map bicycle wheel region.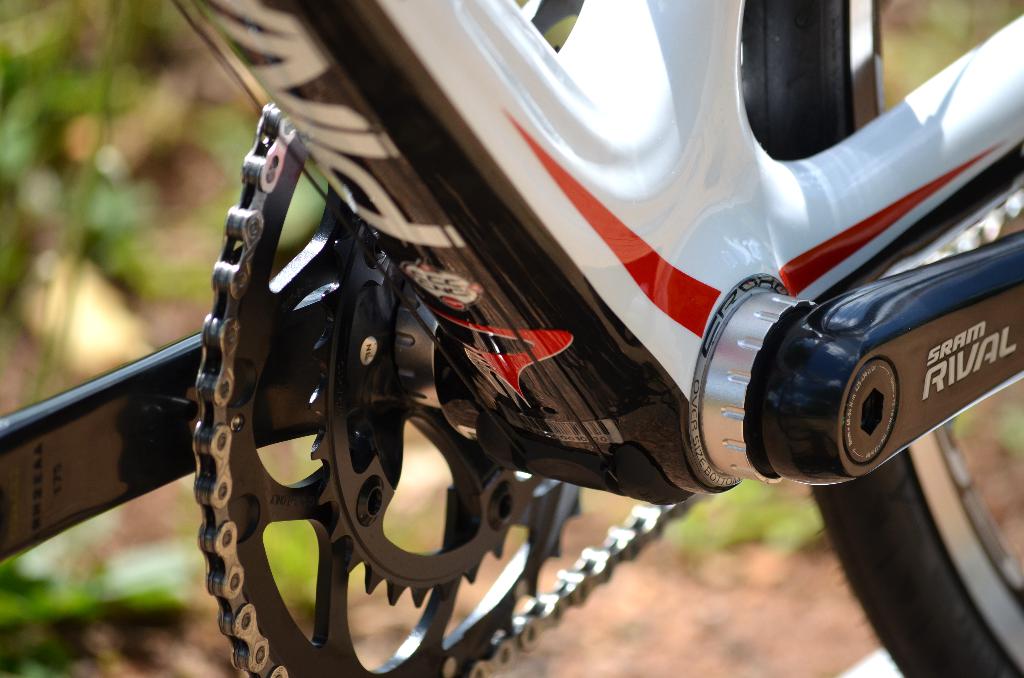
Mapped to 737, 0, 1023, 677.
